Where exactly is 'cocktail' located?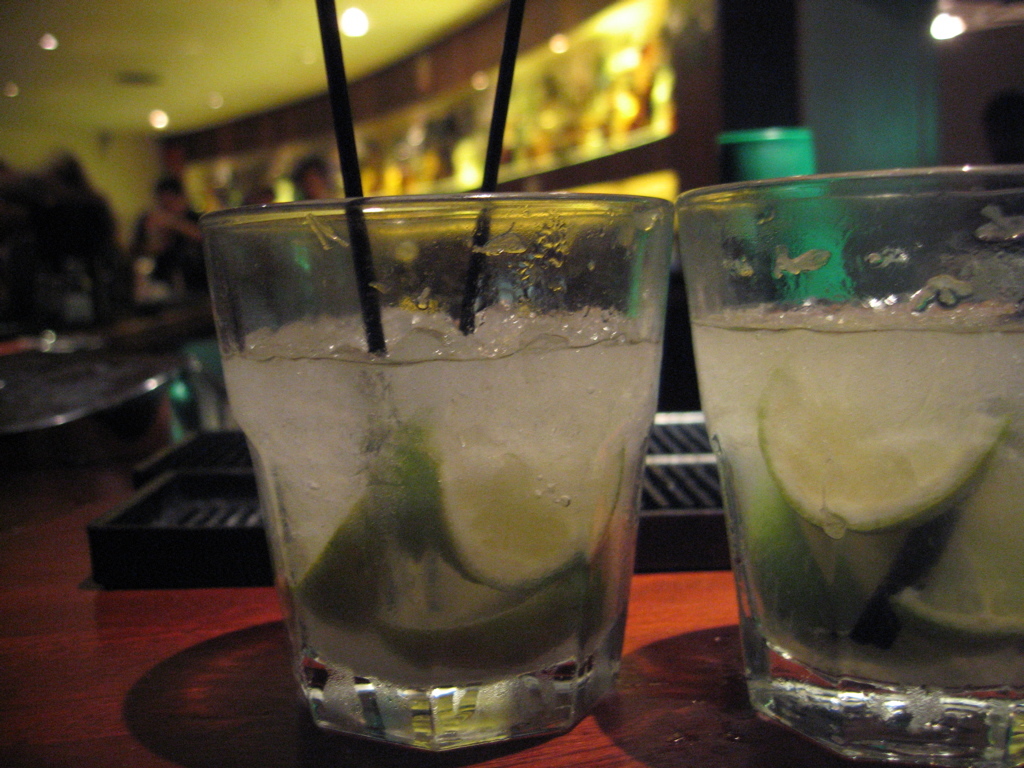
Its bounding box is 198,194,679,756.
